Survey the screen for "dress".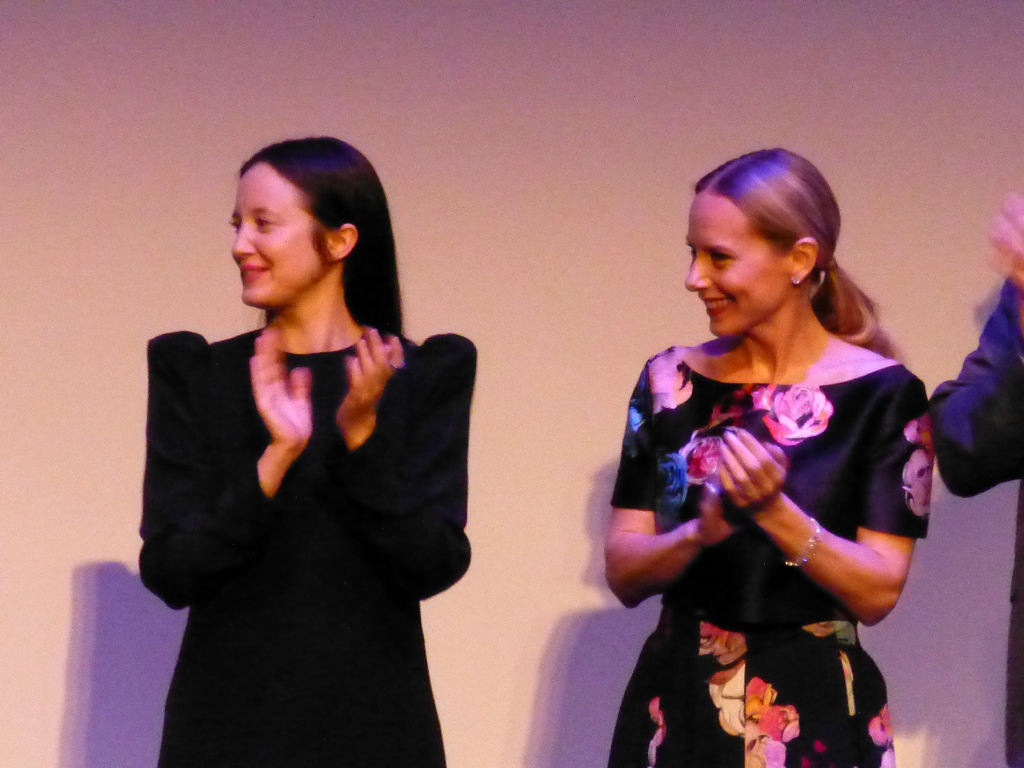
Survey found: bbox=[603, 343, 934, 767].
